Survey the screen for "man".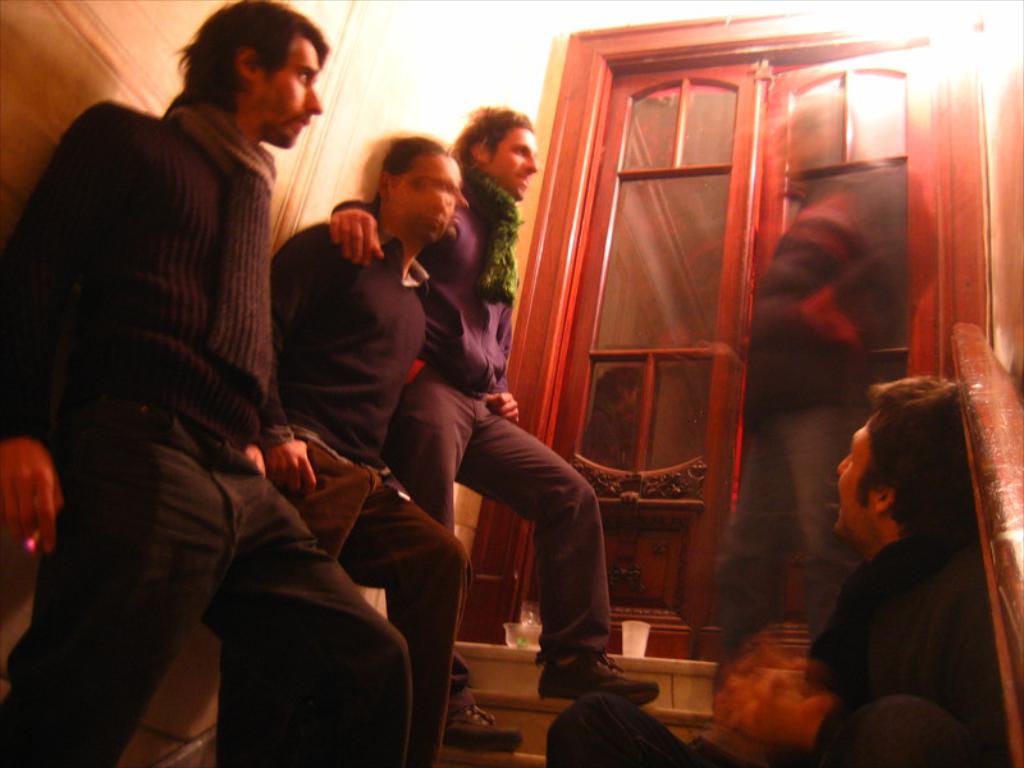
Survey found: <box>329,99,667,760</box>.
